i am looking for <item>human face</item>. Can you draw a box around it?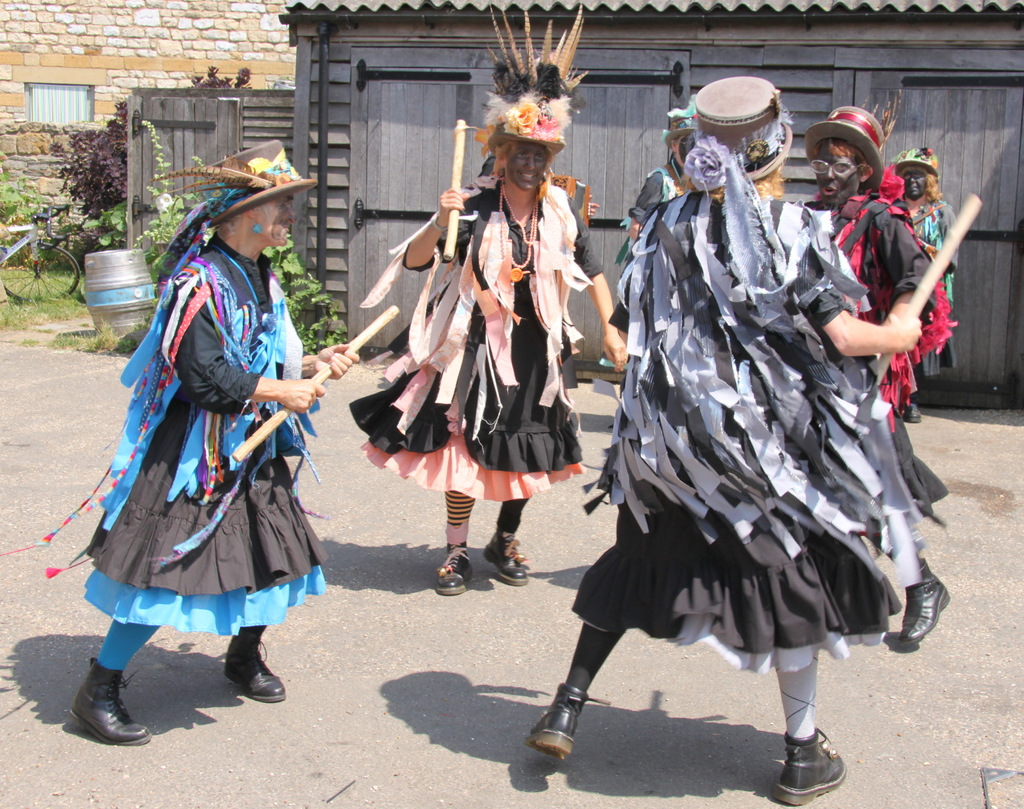
Sure, the bounding box is (812, 136, 860, 209).
